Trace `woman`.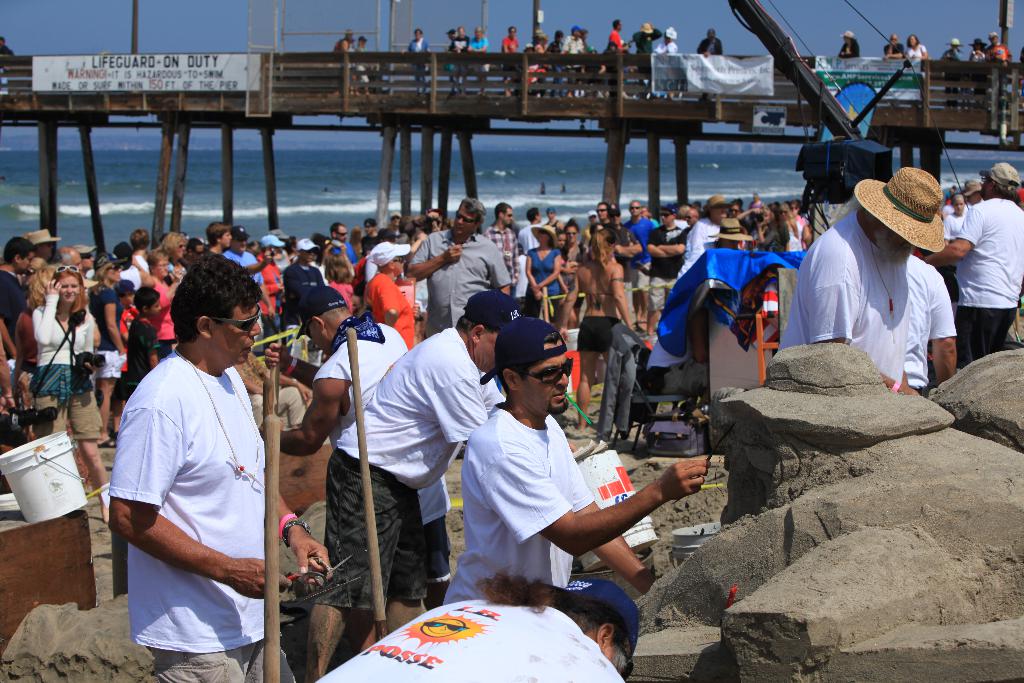
Traced to bbox=(778, 199, 796, 267).
